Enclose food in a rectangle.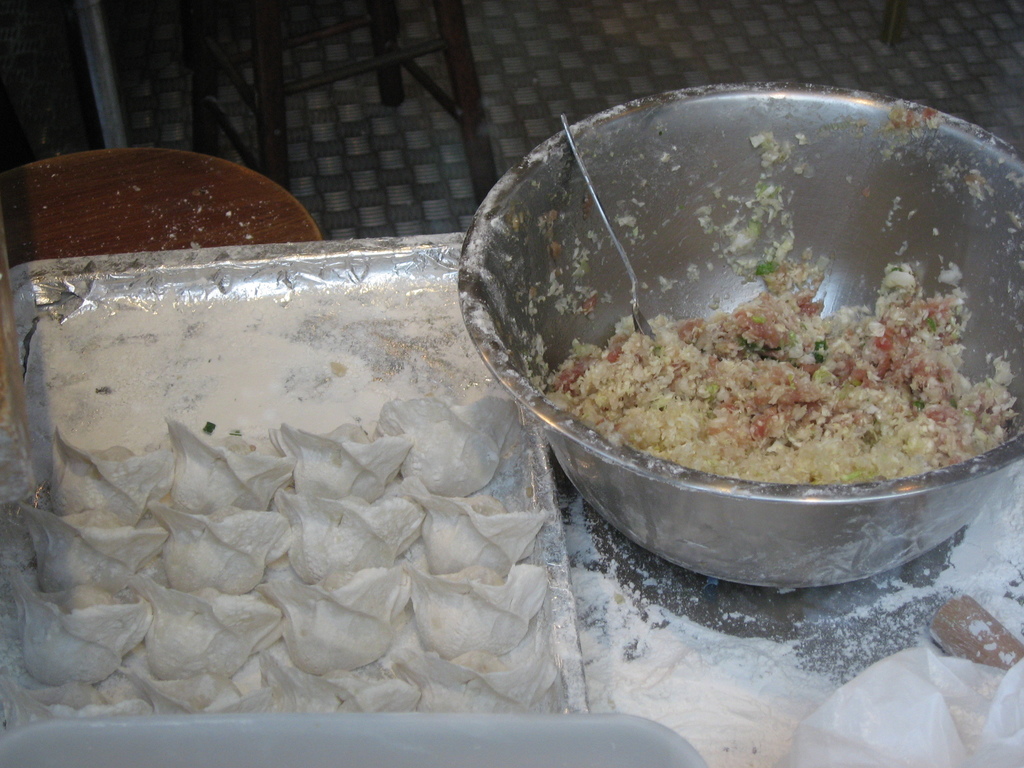
Rect(121, 664, 228, 717).
